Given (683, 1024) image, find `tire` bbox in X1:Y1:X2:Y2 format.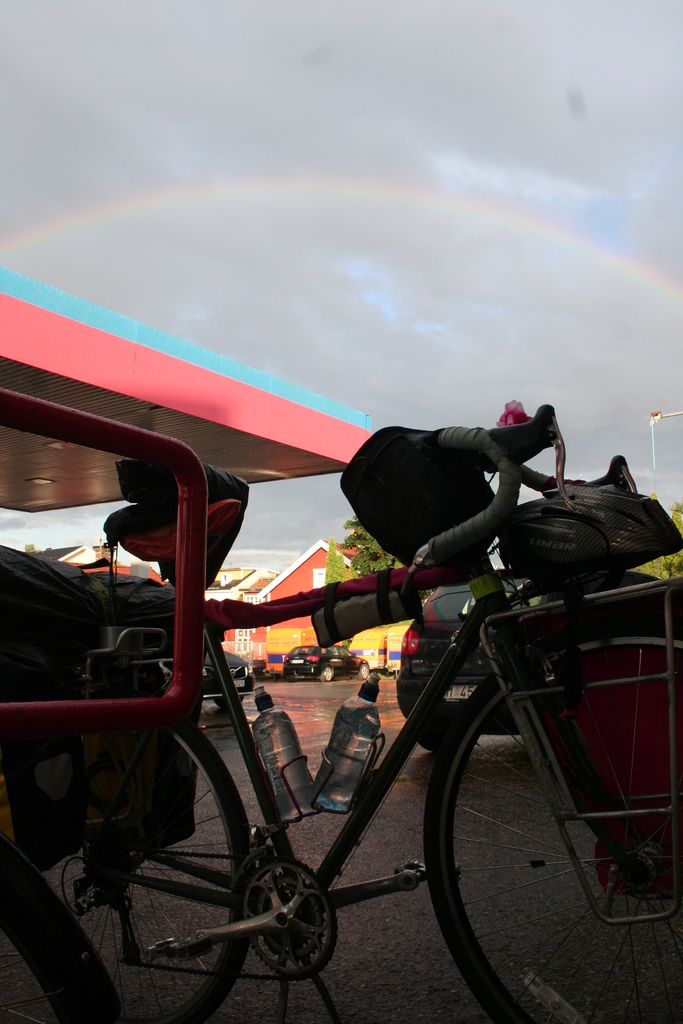
214:697:240:714.
